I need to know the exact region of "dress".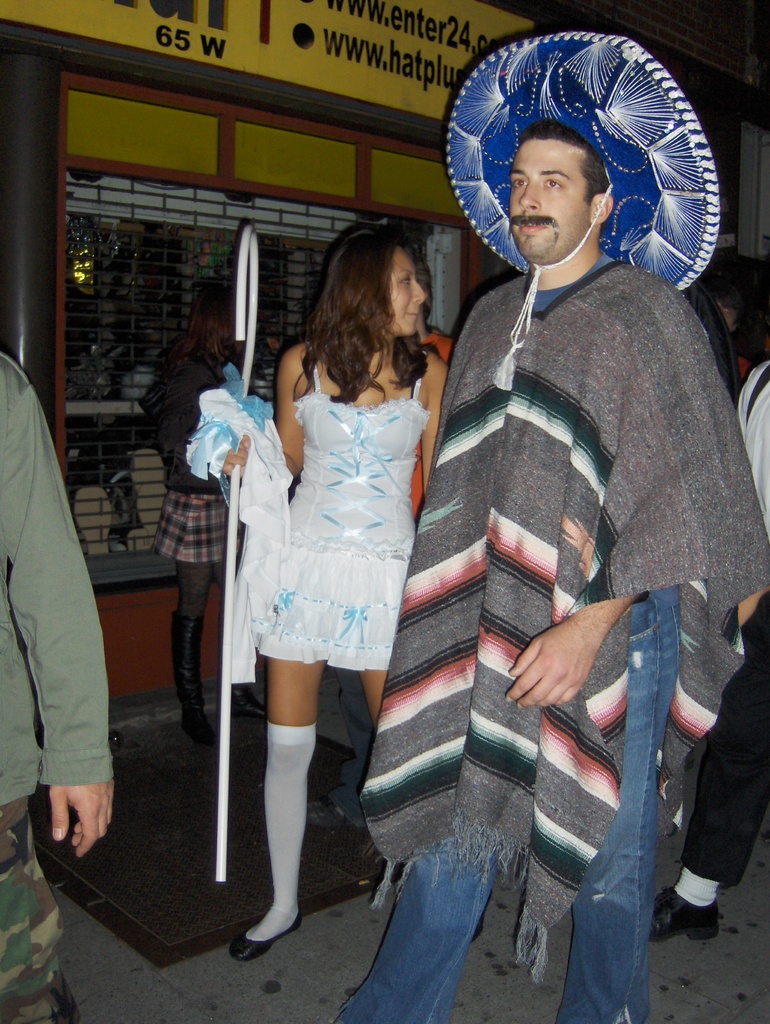
Region: [246, 363, 437, 678].
